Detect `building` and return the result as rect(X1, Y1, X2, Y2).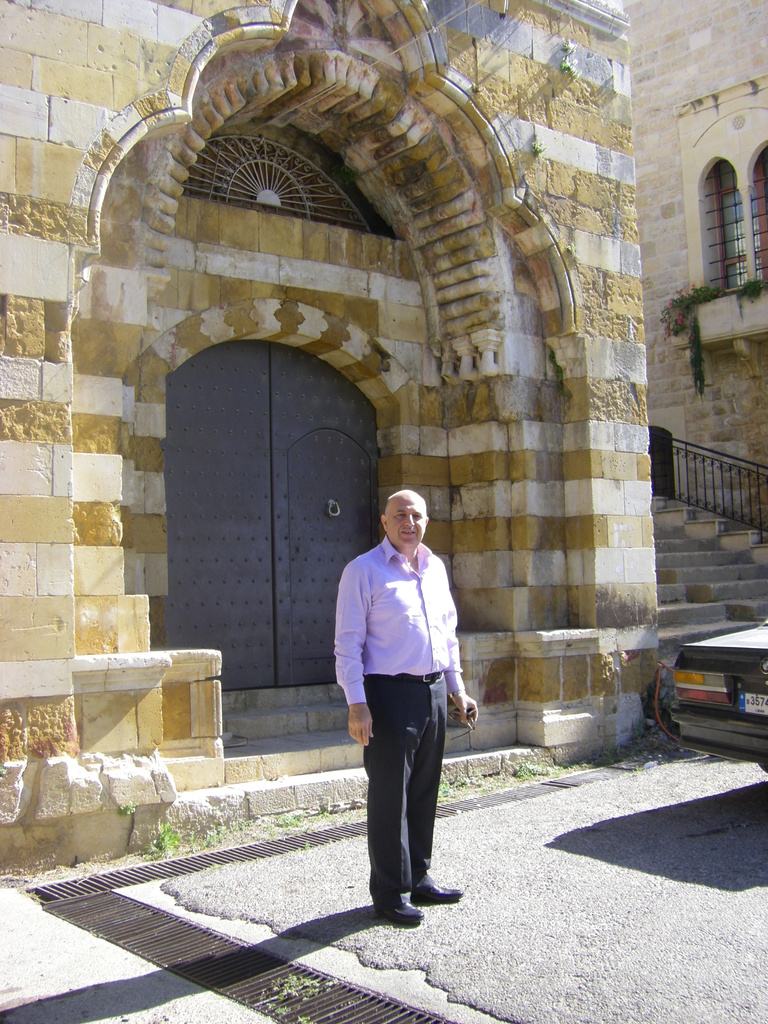
rect(628, 0, 767, 524).
